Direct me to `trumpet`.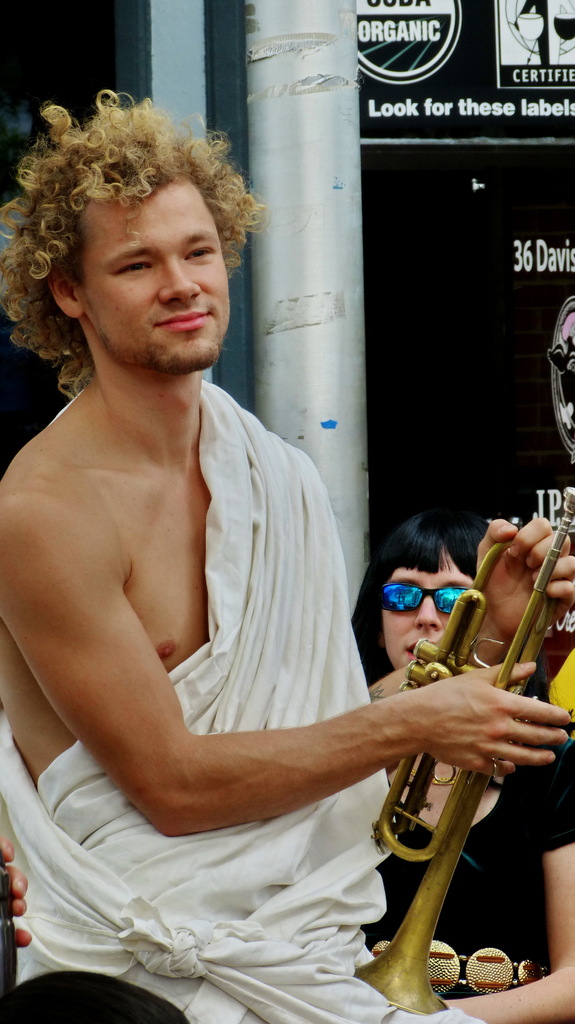
Direction: <box>351,482,574,1009</box>.
